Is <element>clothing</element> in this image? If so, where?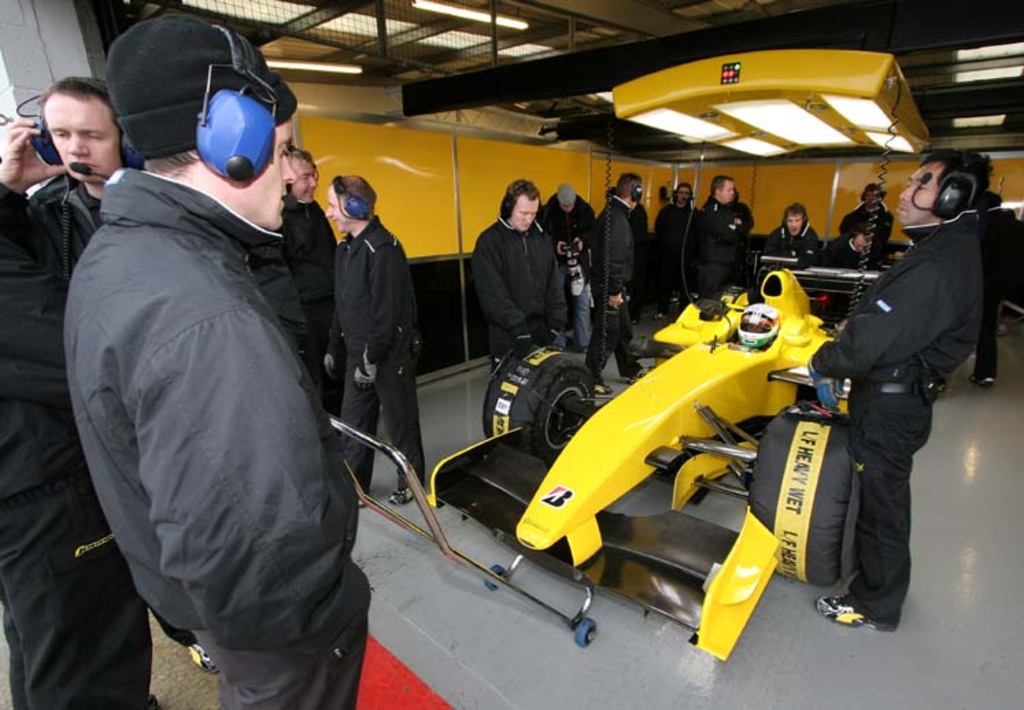
Yes, at BBox(692, 199, 758, 300).
